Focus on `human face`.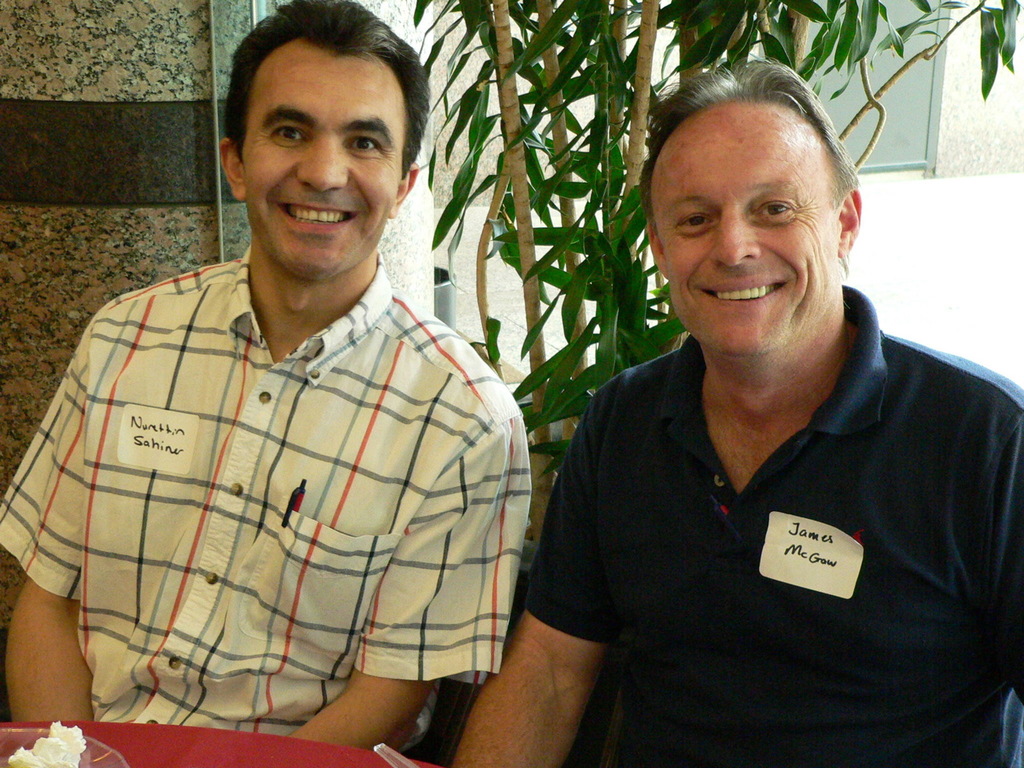
Focused at 652,103,842,348.
